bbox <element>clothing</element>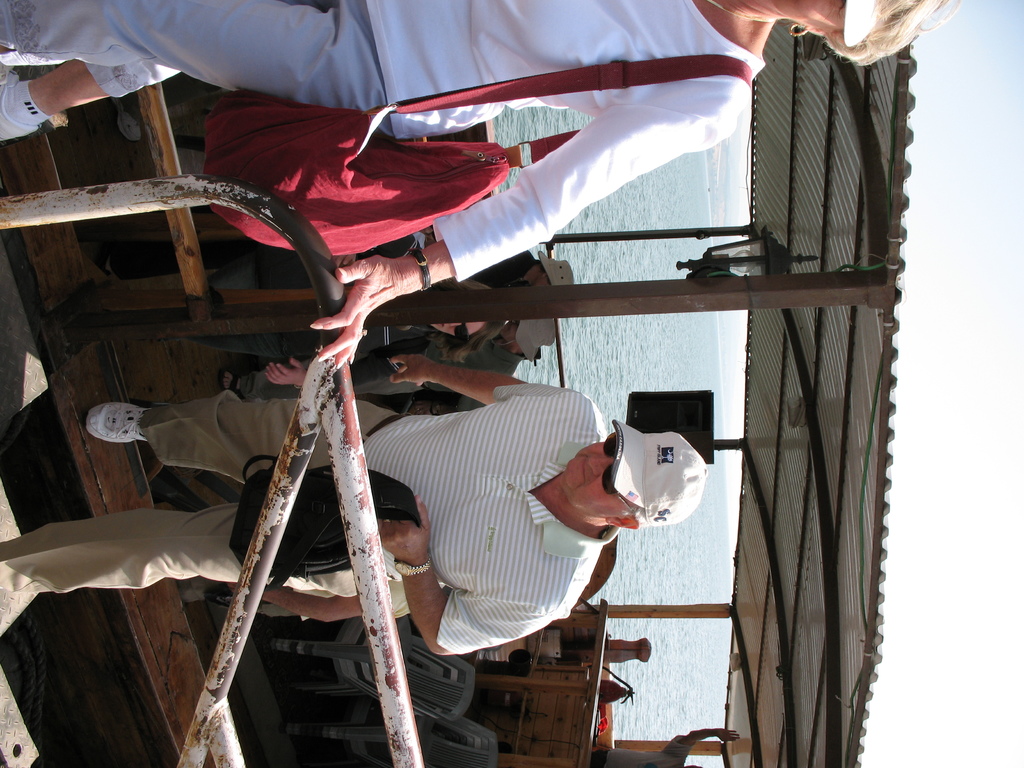
box(0, 381, 620, 648)
